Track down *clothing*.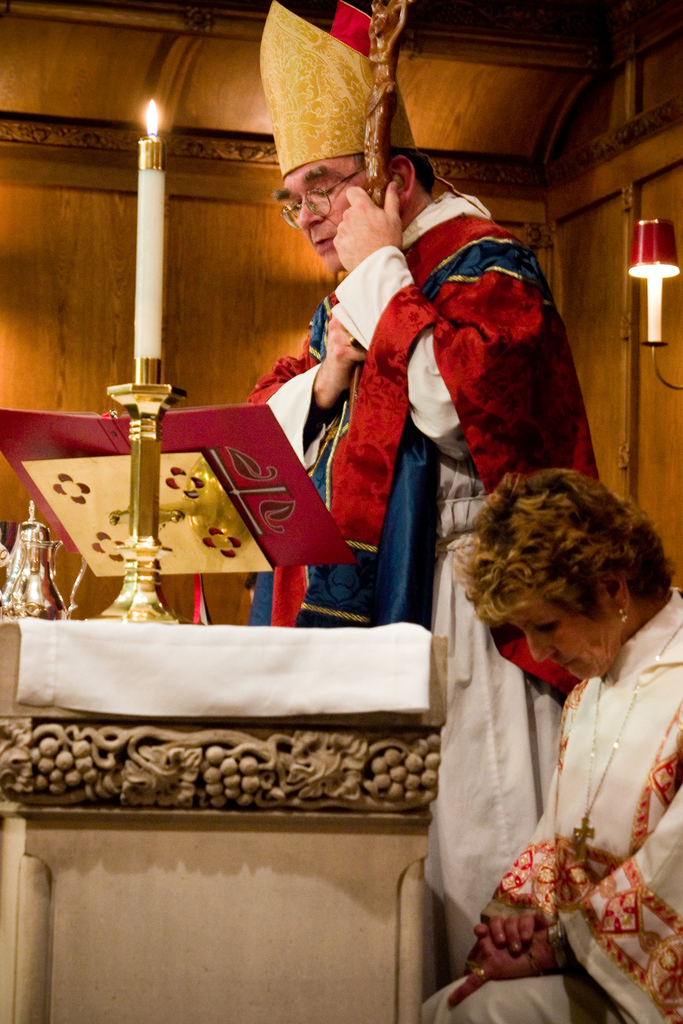
Tracked to left=258, top=253, right=611, bottom=959.
